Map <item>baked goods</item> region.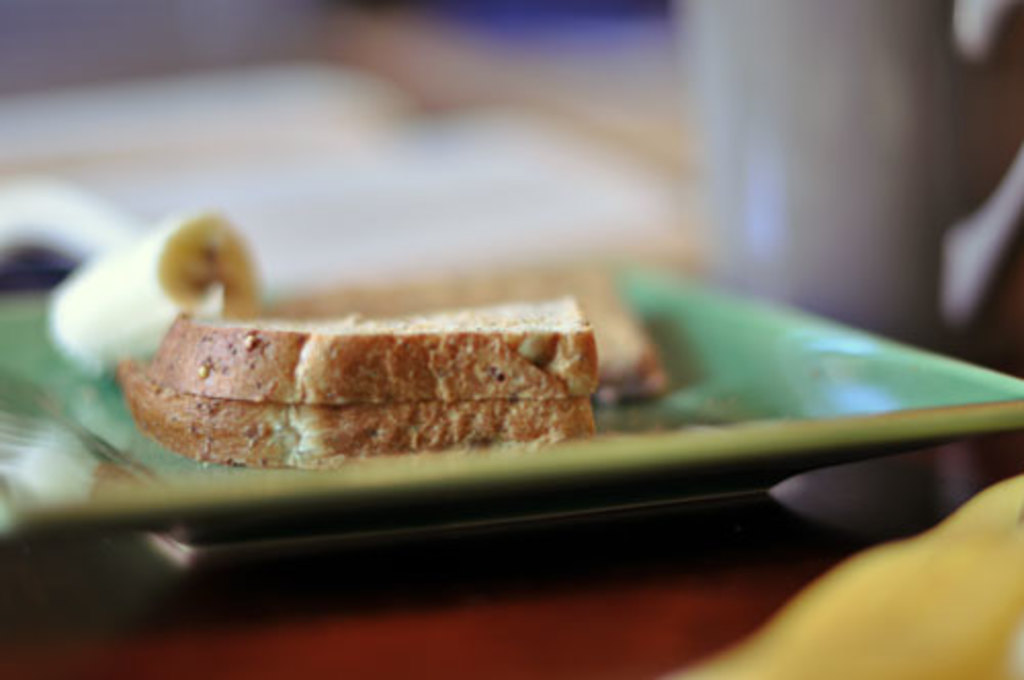
Mapped to rect(115, 293, 598, 467).
